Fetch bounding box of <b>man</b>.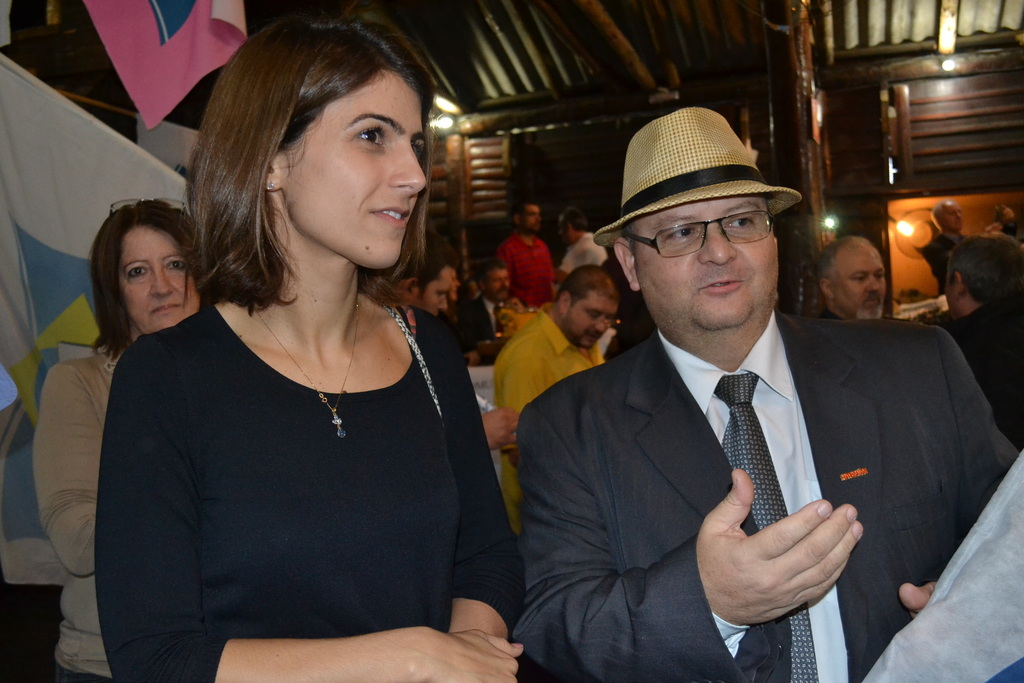
Bbox: [814,230,900,323].
